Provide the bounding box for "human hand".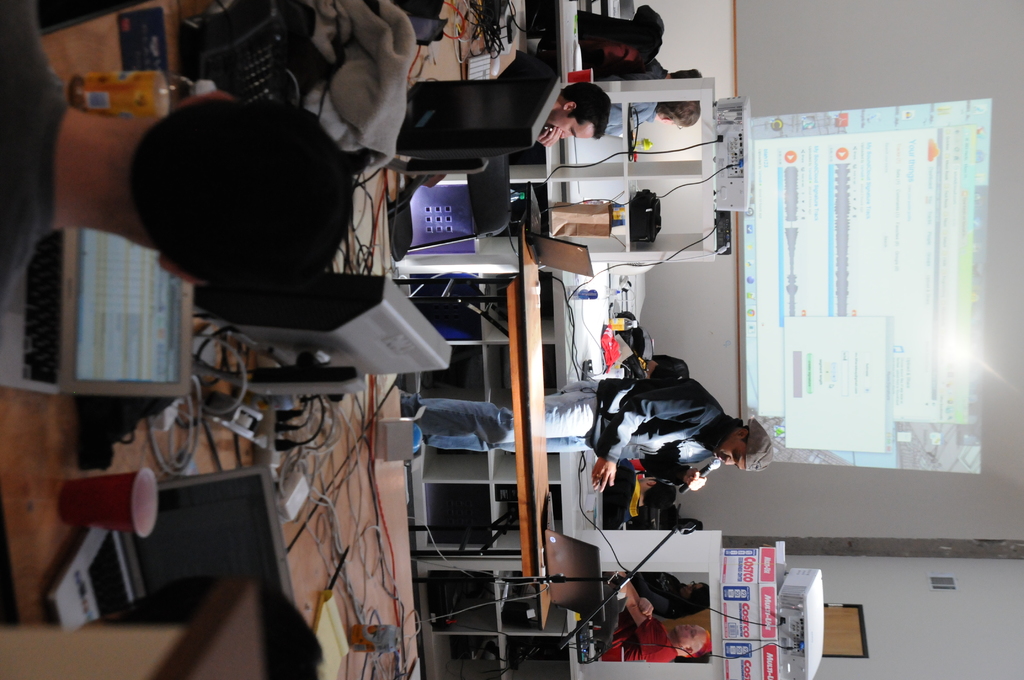
{"left": 536, "top": 119, "right": 567, "bottom": 148}.
